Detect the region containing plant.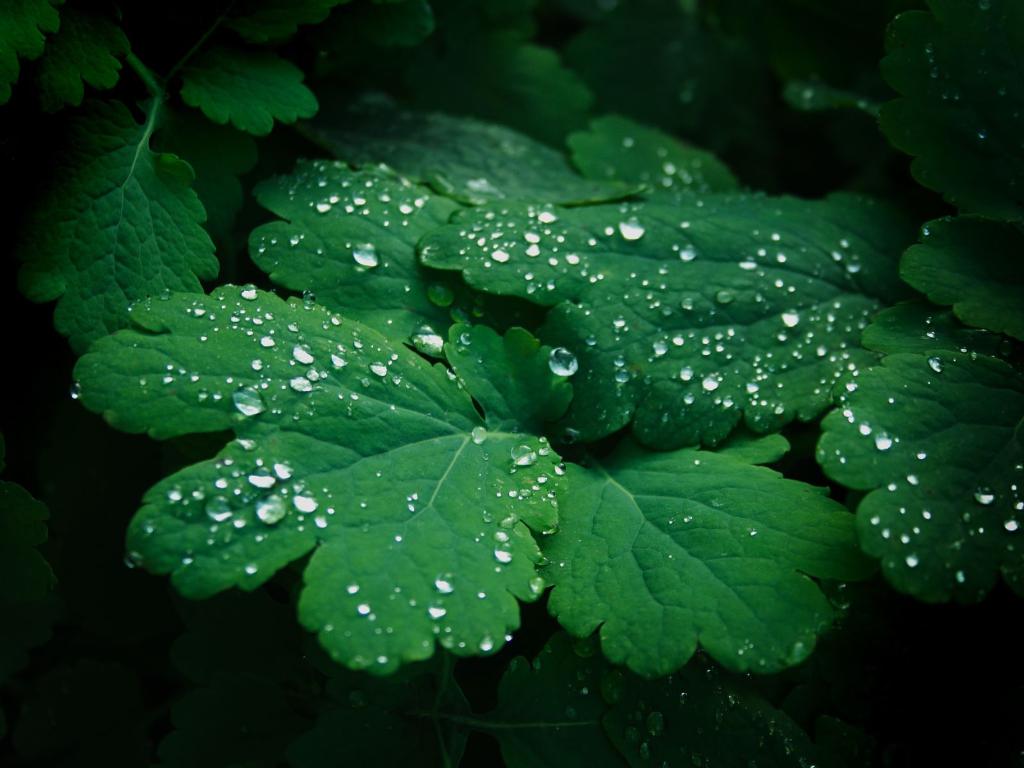
BBox(13, 26, 1023, 757).
